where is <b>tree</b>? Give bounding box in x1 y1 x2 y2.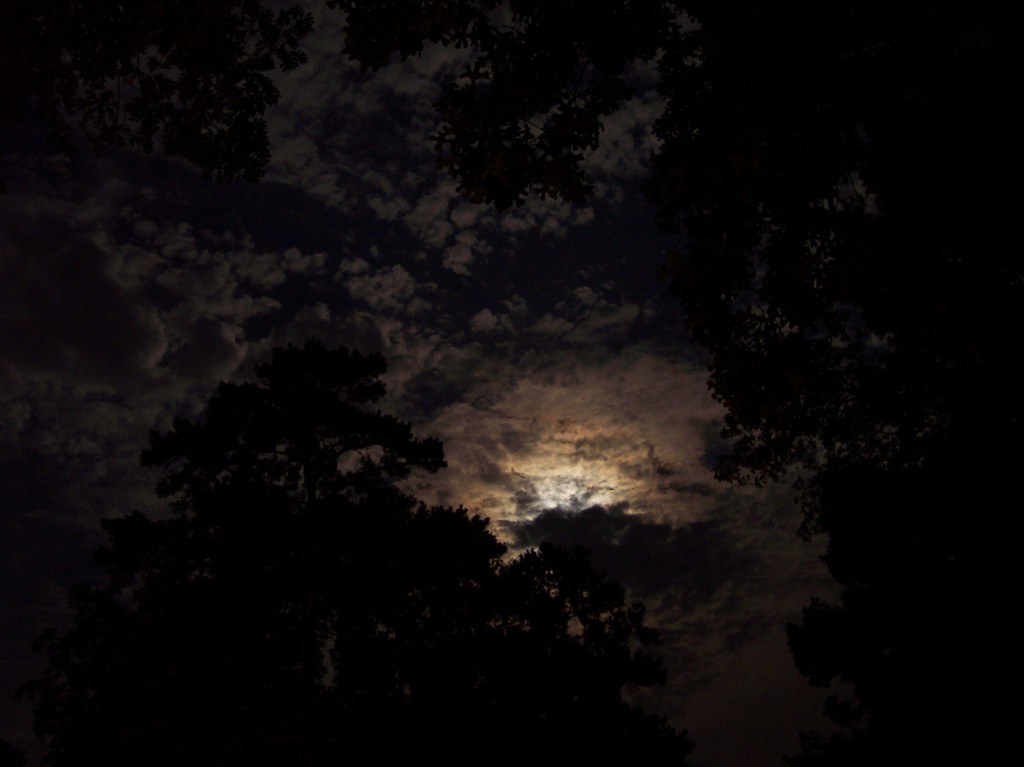
132 301 449 713.
